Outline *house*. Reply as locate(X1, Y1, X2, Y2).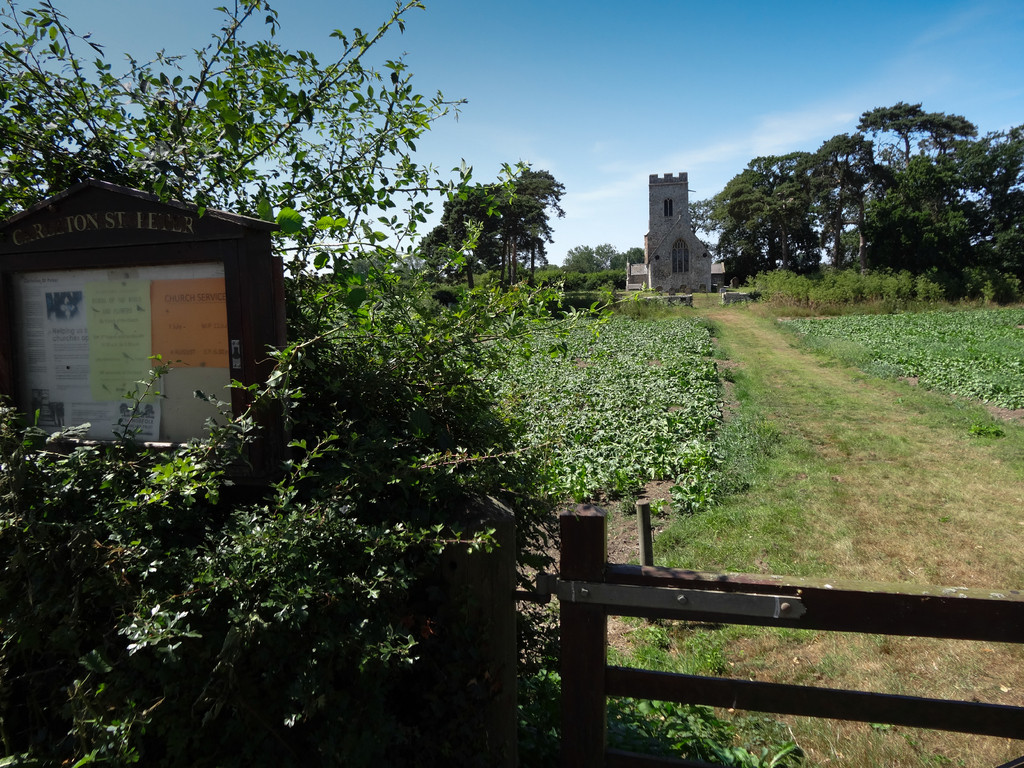
locate(569, 158, 714, 298).
